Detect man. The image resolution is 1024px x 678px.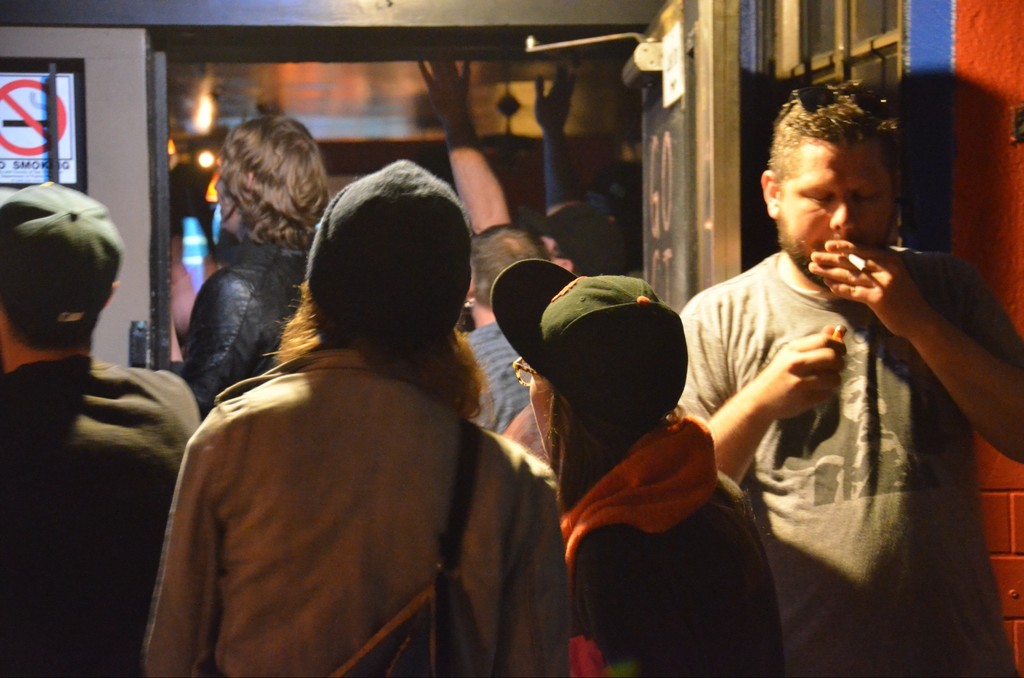
[165, 113, 339, 403].
